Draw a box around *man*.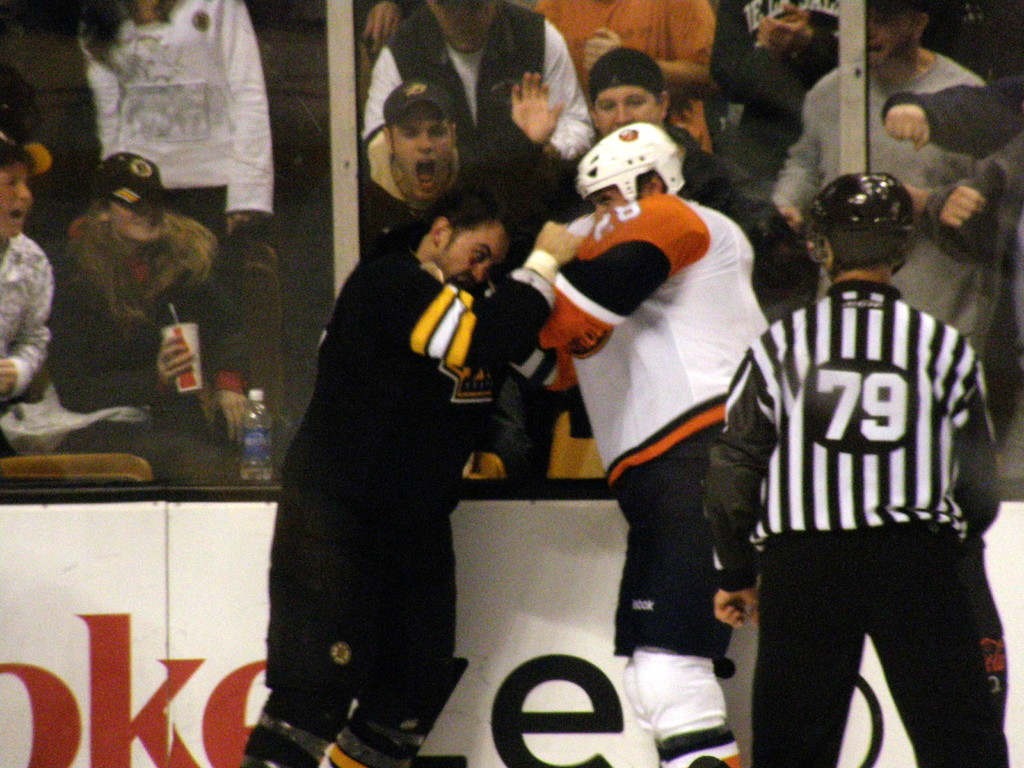
rect(499, 49, 753, 234).
